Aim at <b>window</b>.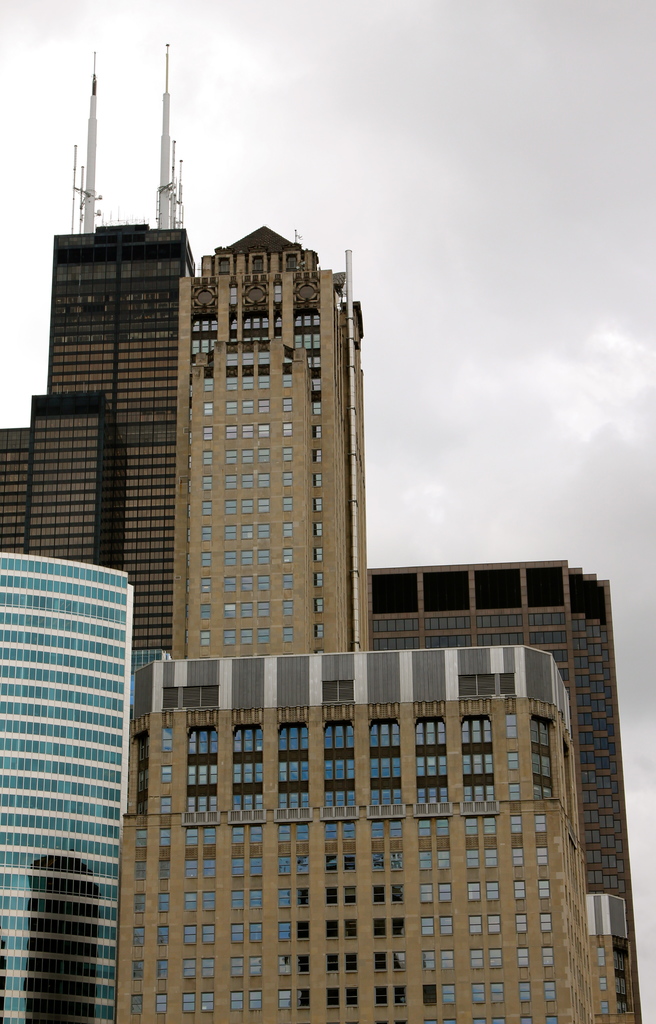
Aimed at l=520, t=1018, r=537, b=1023.
